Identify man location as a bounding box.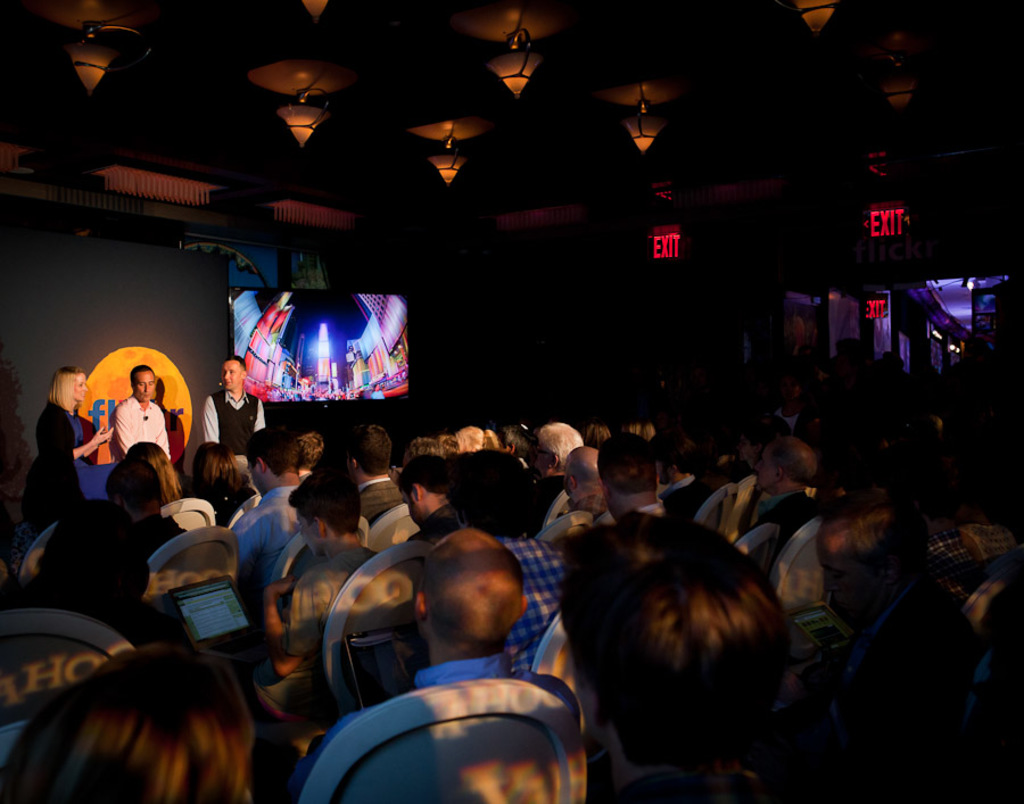
[left=253, top=465, right=374, bottom=714].
